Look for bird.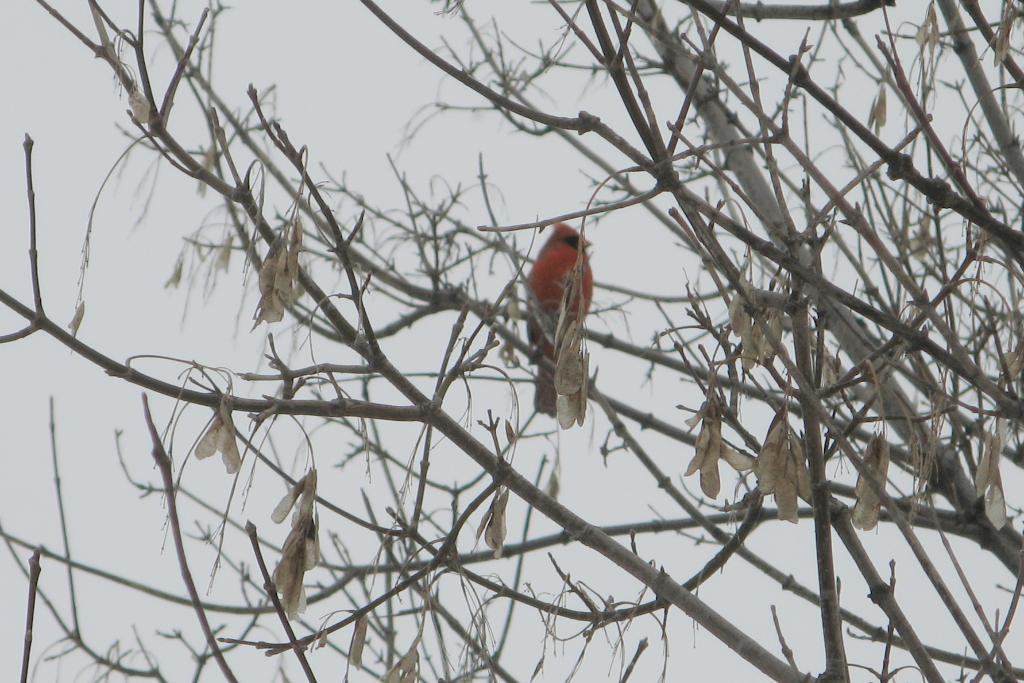
Found: [left=513, top=222, right=616, bottom=428].
